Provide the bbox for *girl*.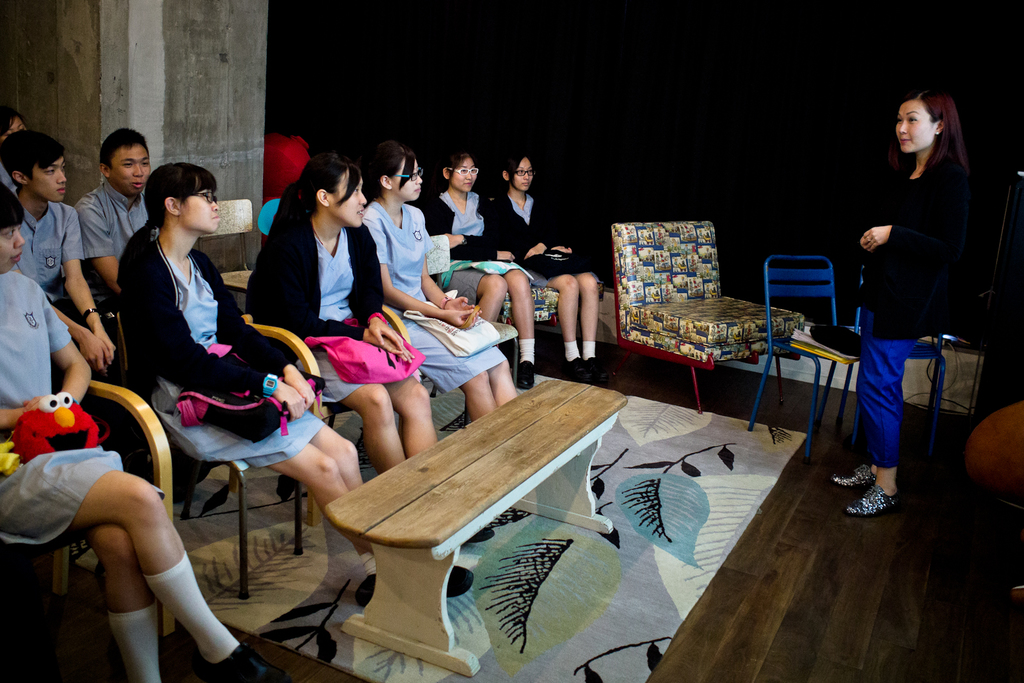
(left=120, top=165, right=476, bottom=607).
